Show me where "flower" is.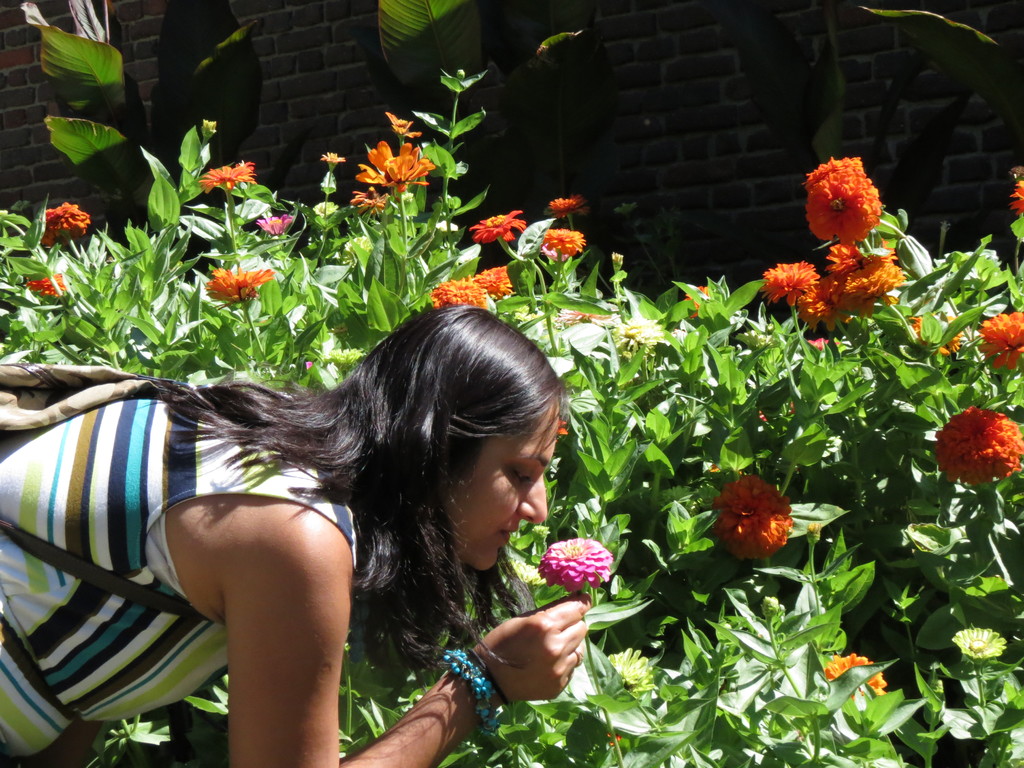
"flower" is at Rect(934, 405, 1023, 491).
